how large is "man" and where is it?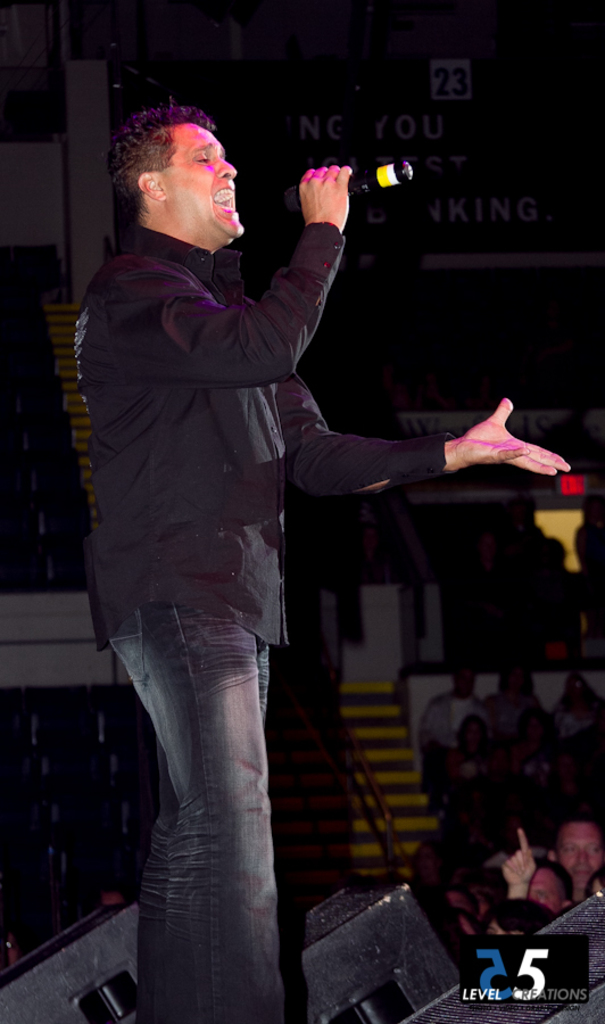
Bounding box: {"left": 78, "top": 134, "right": 499, "bottom": 982}.
